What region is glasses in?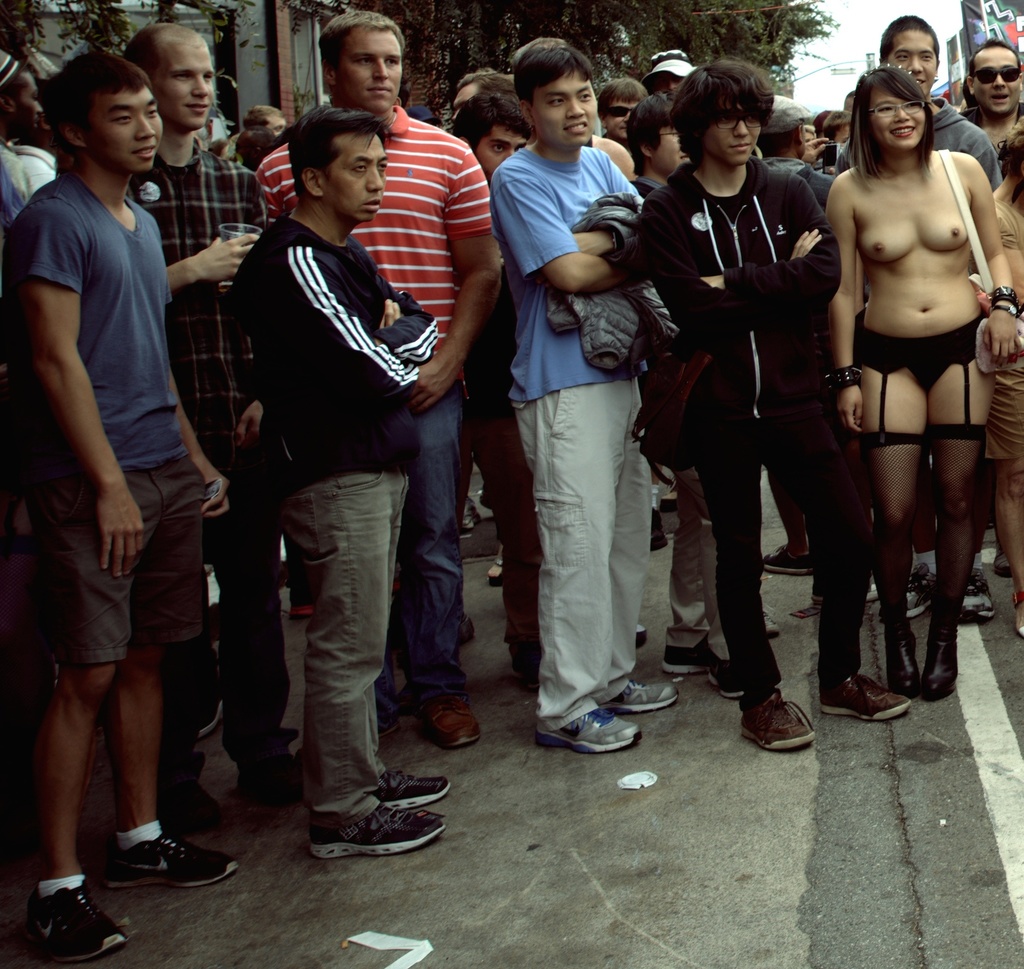
(x1=861, y1=97, x2=927, y2=117).
